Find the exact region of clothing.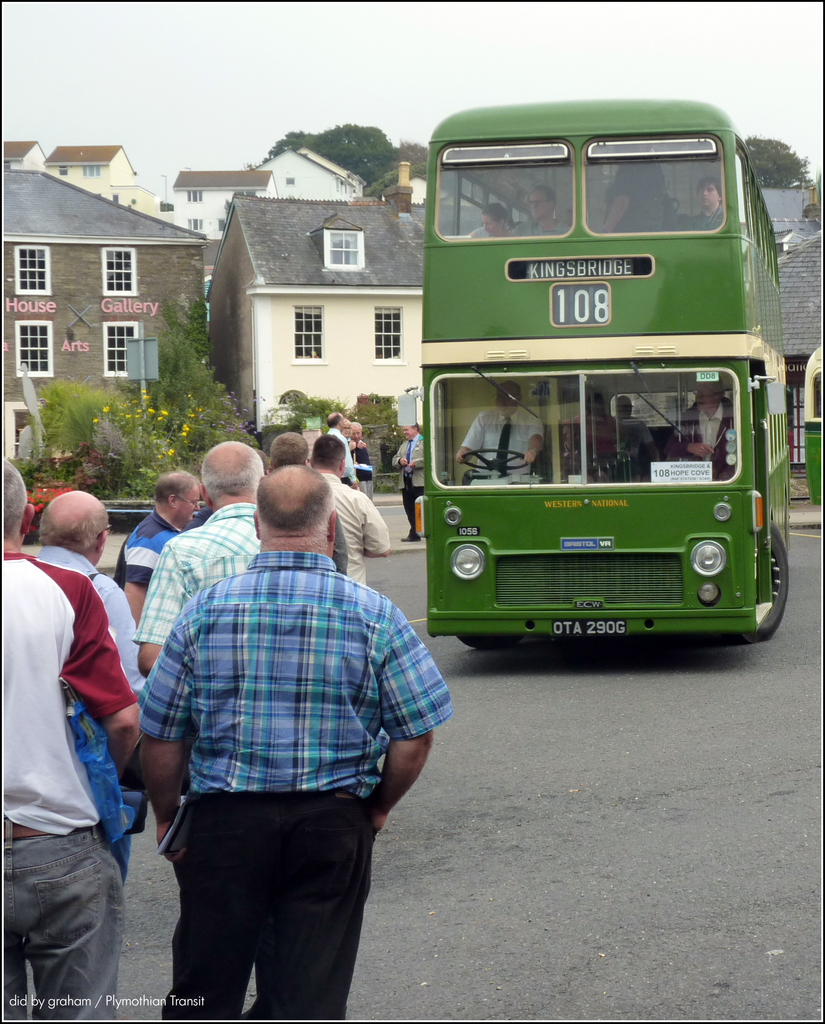
Exact region: pyautogui.locateOnScreen(320, 471, 392, 576).
